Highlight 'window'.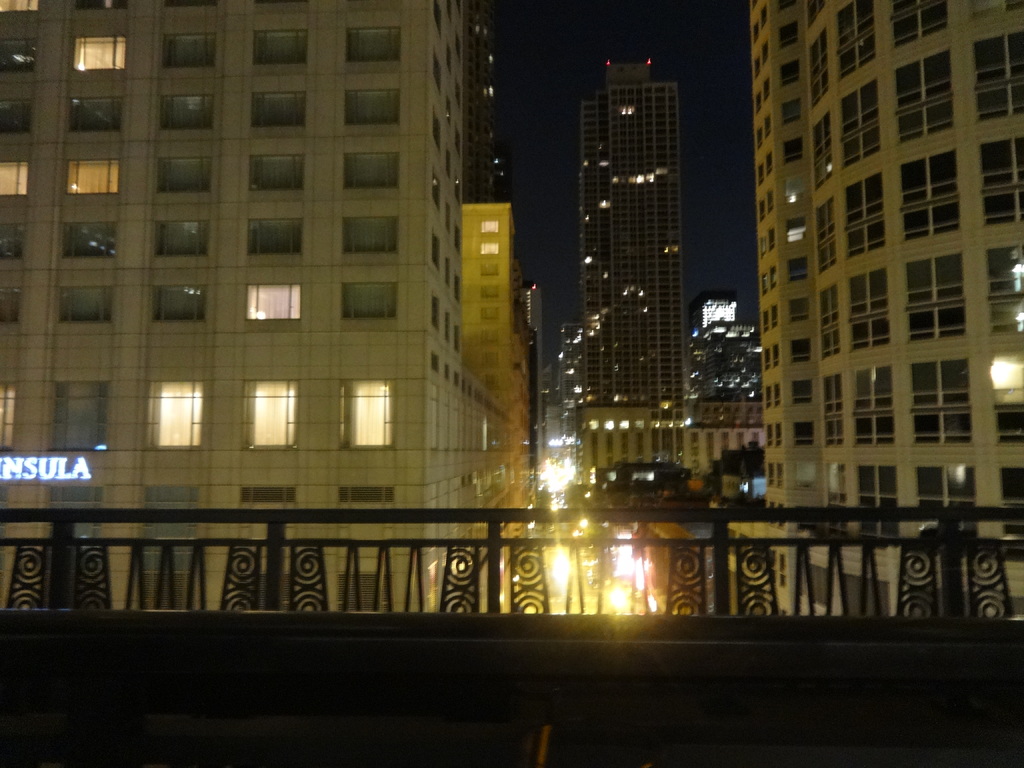
Highlighted region: (764, 120, 771, 138).
